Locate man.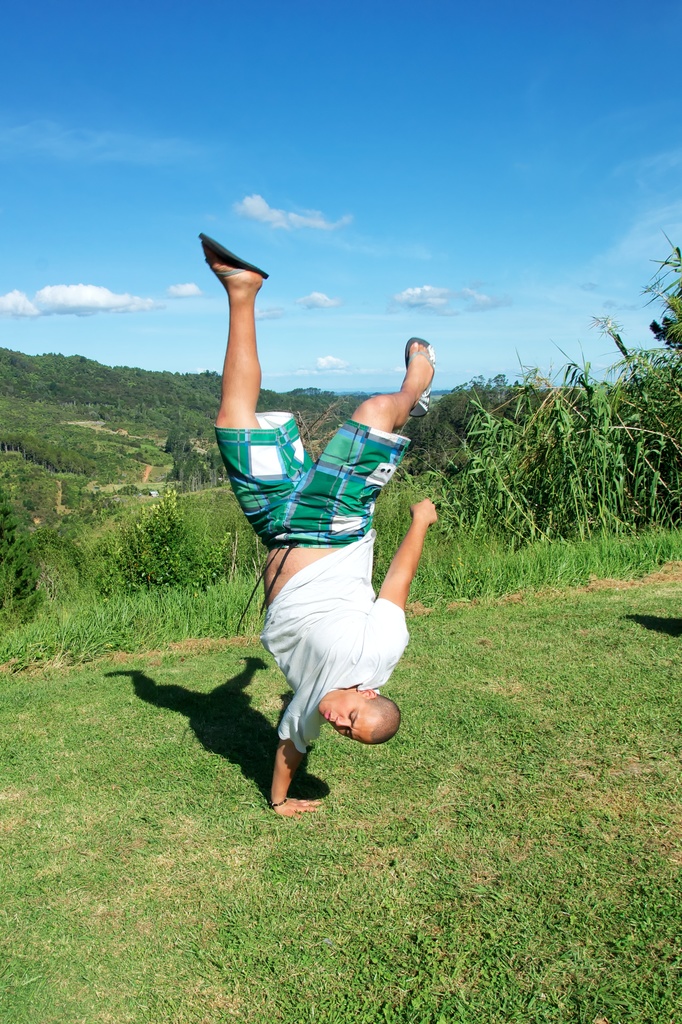
Bounding box: detection(211, 284, 446, 817).
